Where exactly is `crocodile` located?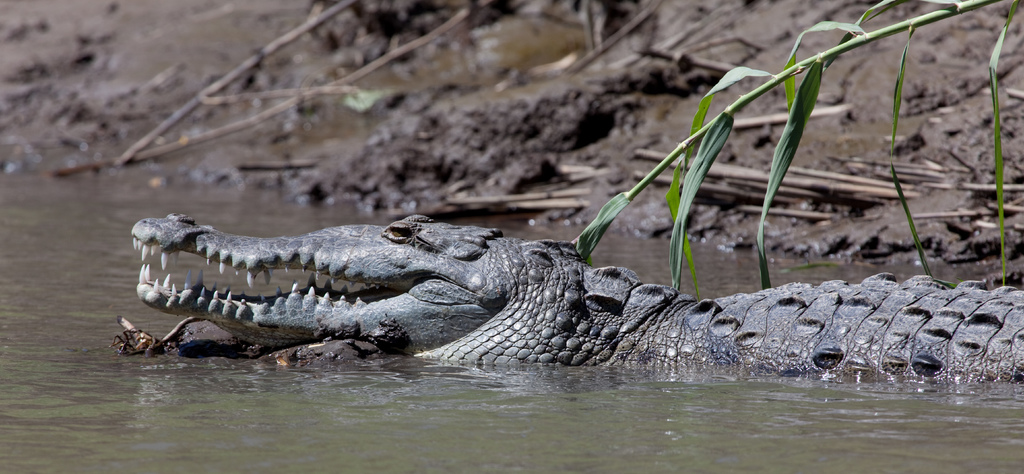
Its bounding box is {"x1": 134, "y1": 214, "x2": 1023, "y2": 381}.
